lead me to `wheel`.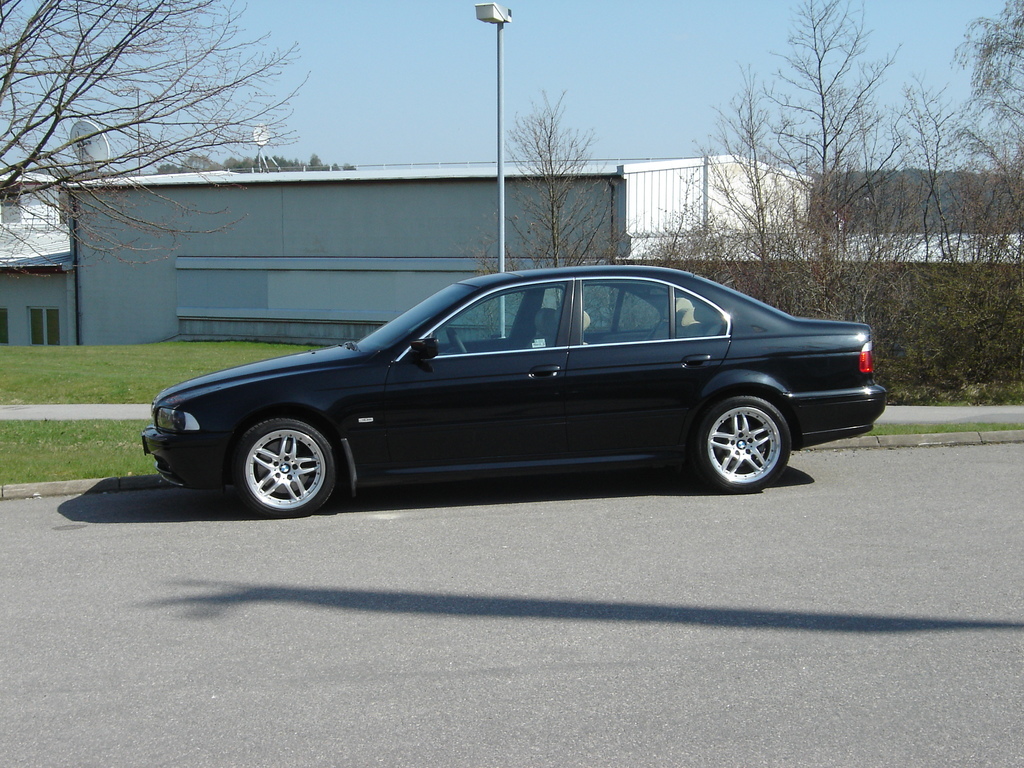
Lead to rect(691, 395, 794, 492).
